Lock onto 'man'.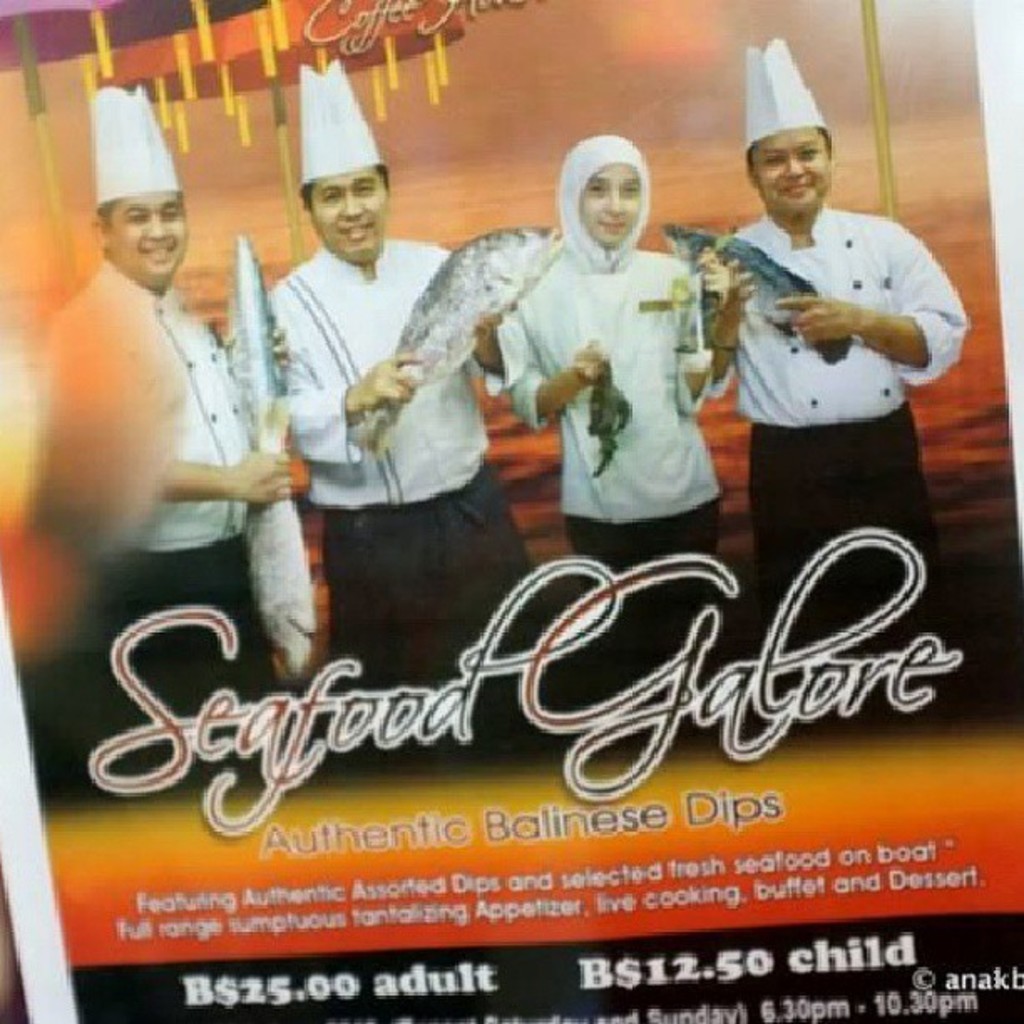
Locked: 57 80 291 683.
